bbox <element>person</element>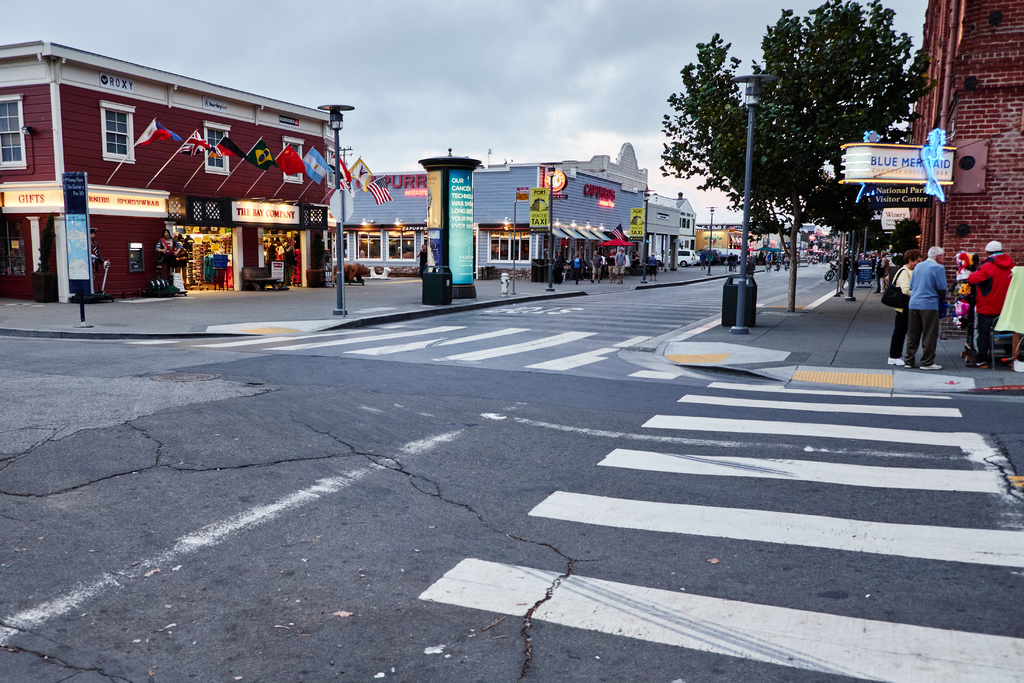
pyautogui.locateOnScreen(728, 251, 734, 272)
